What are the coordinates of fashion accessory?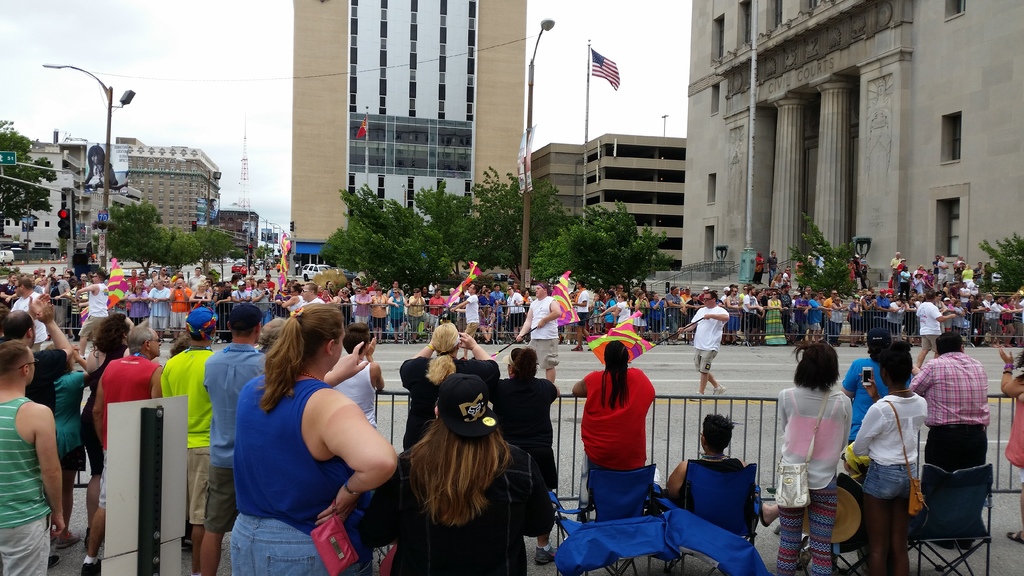
pyautogui.locateOnScreen(13, 285, 19, 291).
